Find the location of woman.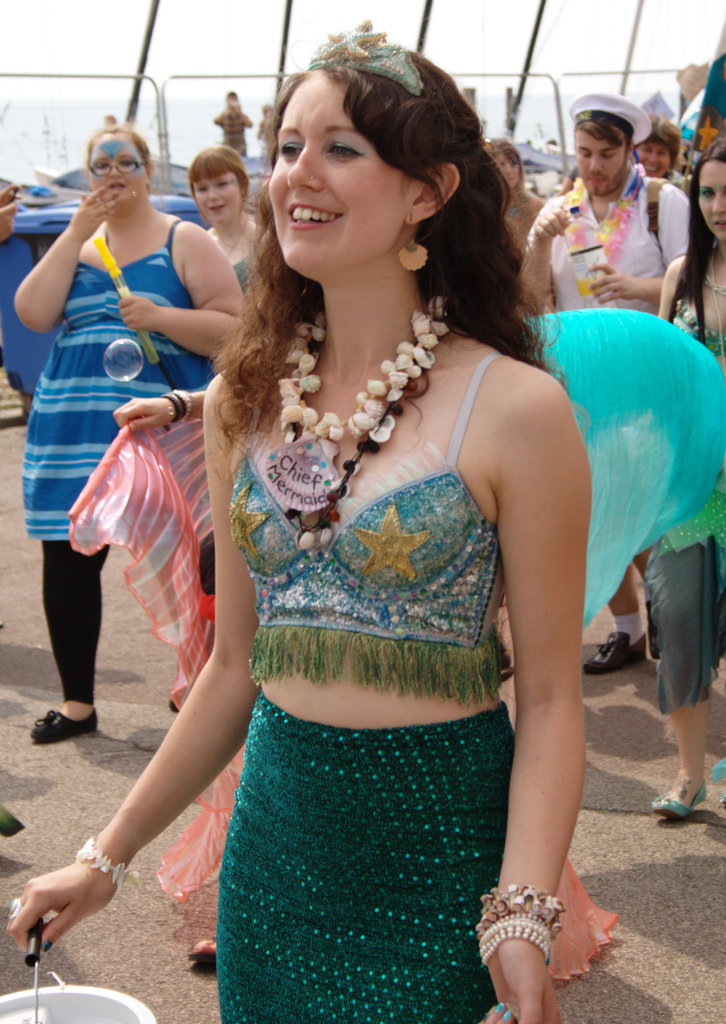
Location: bbox(641, 148, 725, 824).
